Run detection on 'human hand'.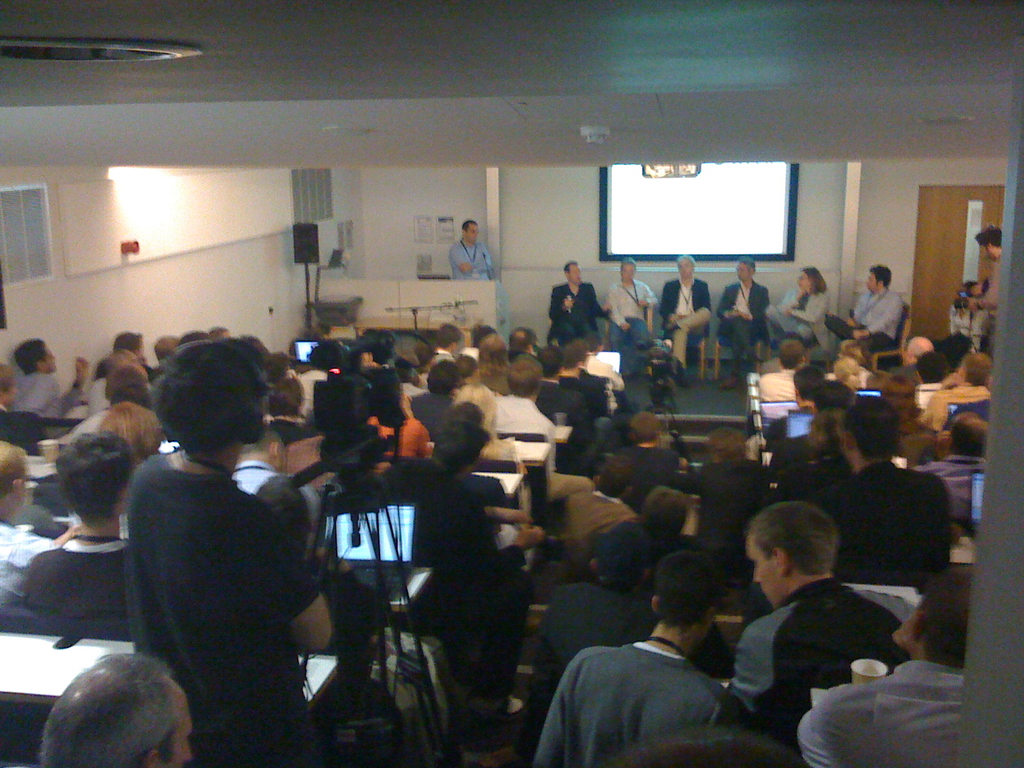
Result: bbox(851, 327, 865, 343).
